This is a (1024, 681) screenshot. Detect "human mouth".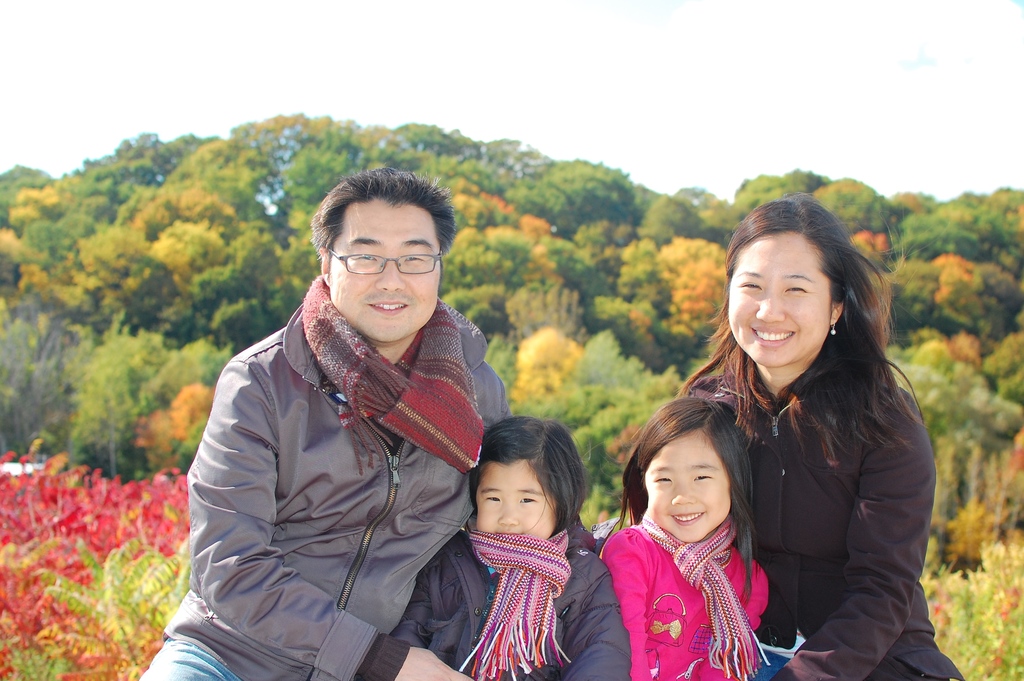
[668,511,704,527].
